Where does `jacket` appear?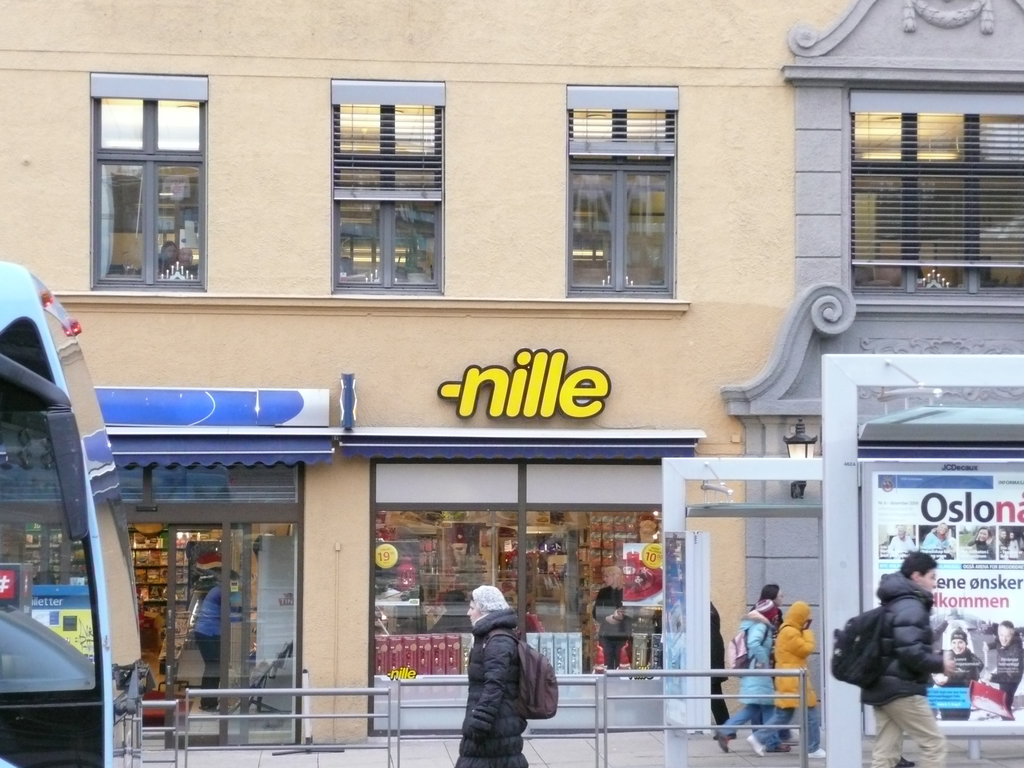
Appears at l=773, t=598, r=819, b=710.
